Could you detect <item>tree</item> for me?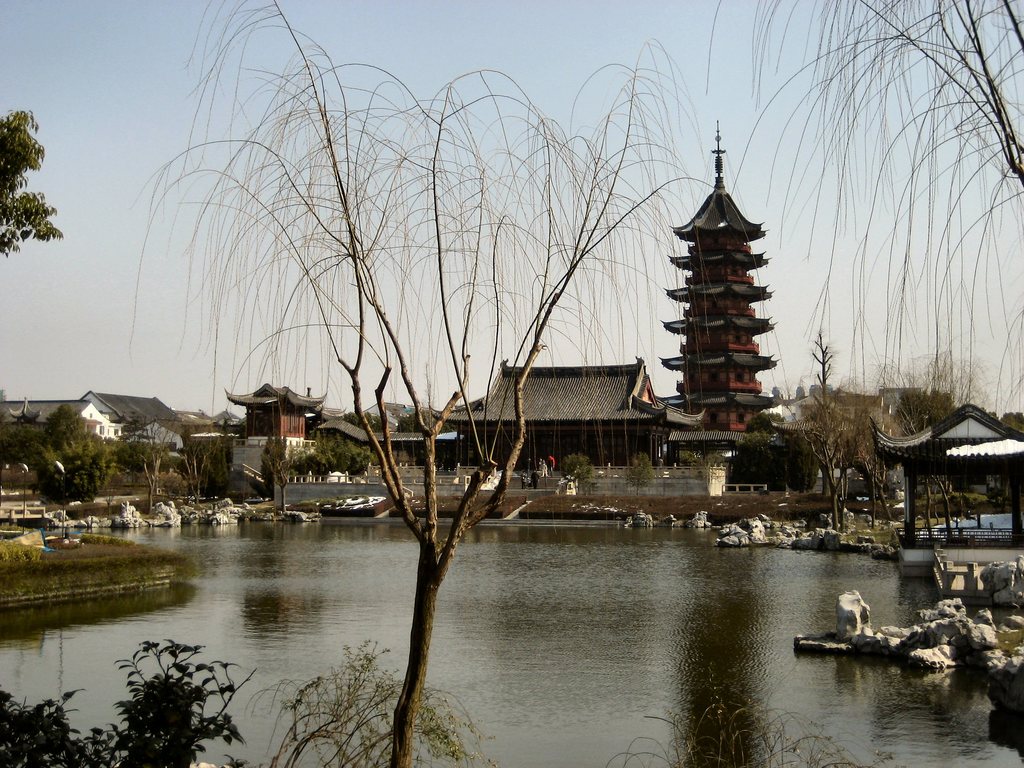
Detection result: bbox=[26, 433, 123, 512].
